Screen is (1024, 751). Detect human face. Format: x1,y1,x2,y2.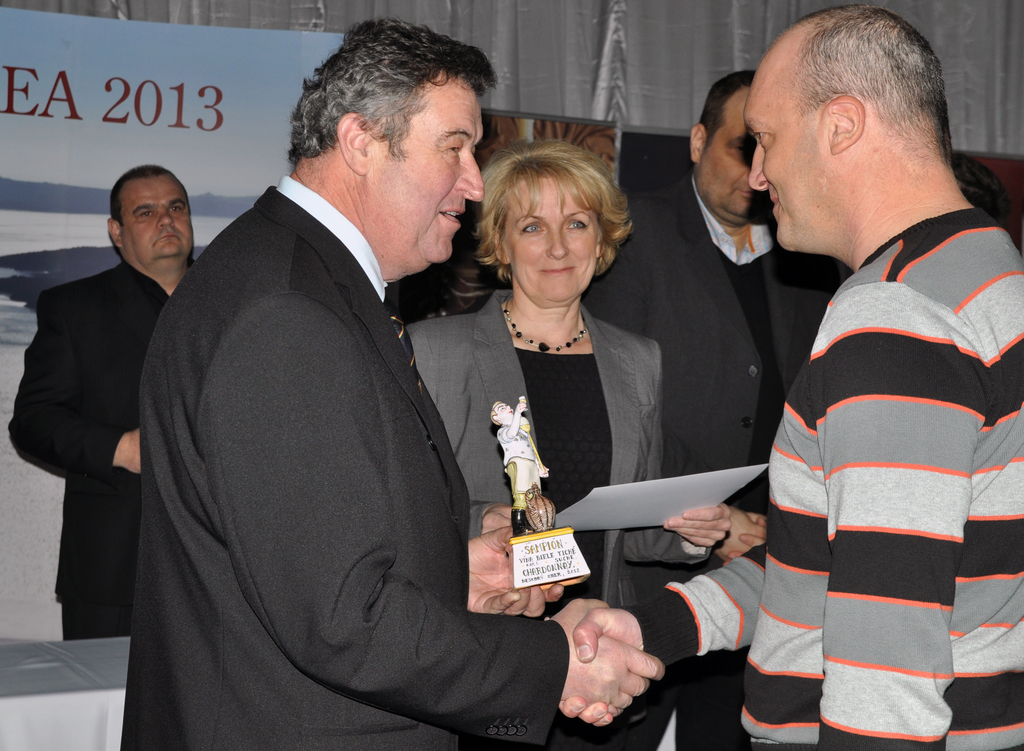
744,38,832,252.
